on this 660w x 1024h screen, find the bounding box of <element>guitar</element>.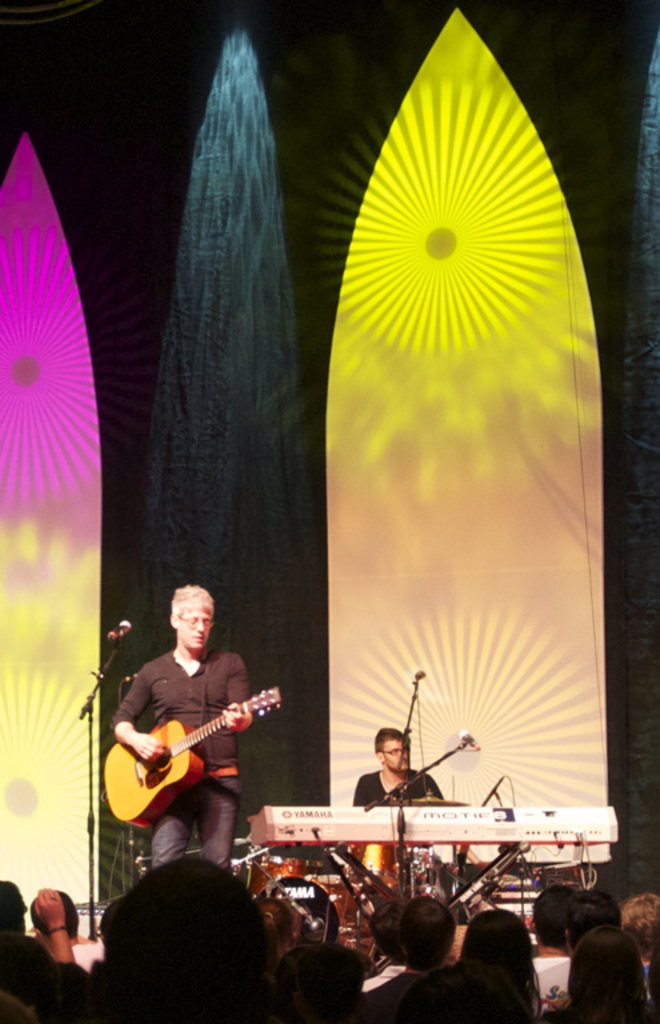
Bounding box: bbox=(99, 688, 280, 829).
